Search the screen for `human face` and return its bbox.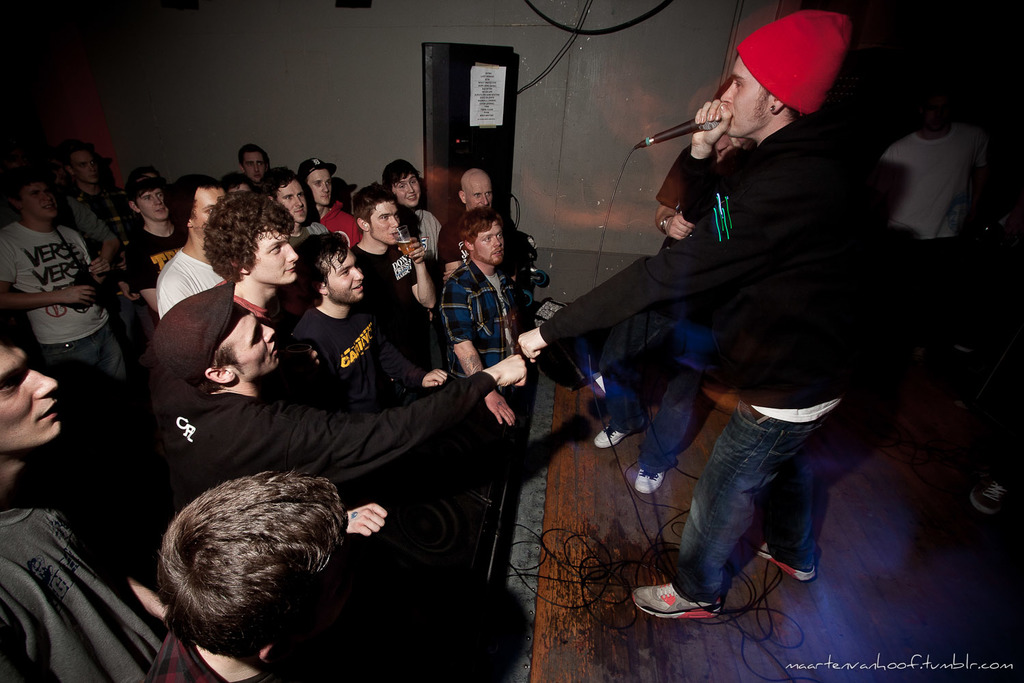
Found: crop(372, 201, 402, 243).
